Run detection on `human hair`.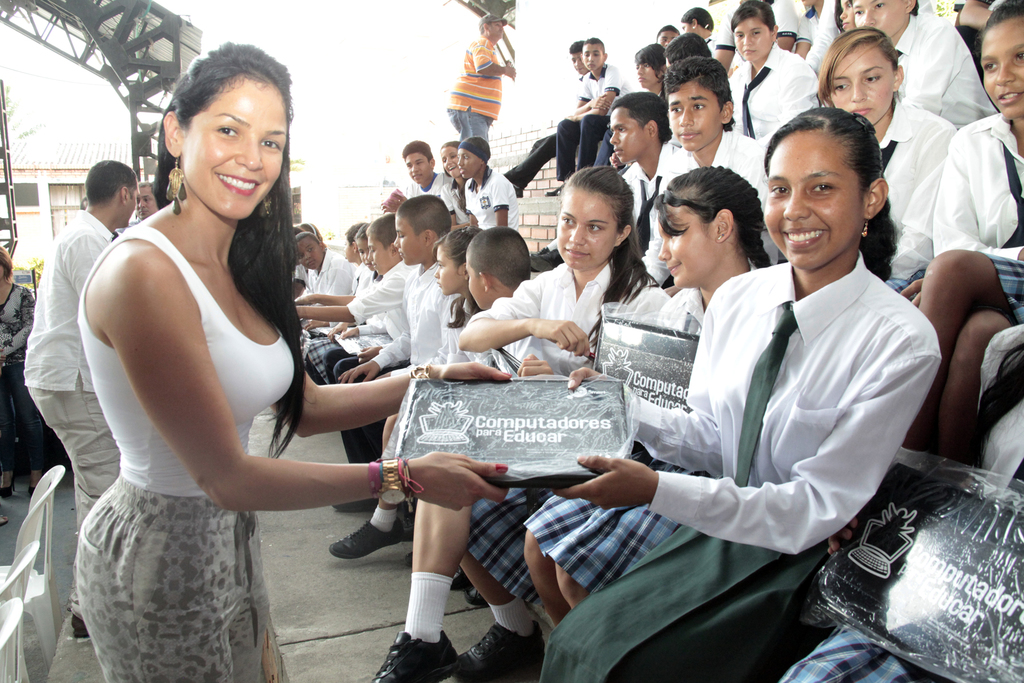
Result: Rect(365, 210, 399, 253).
